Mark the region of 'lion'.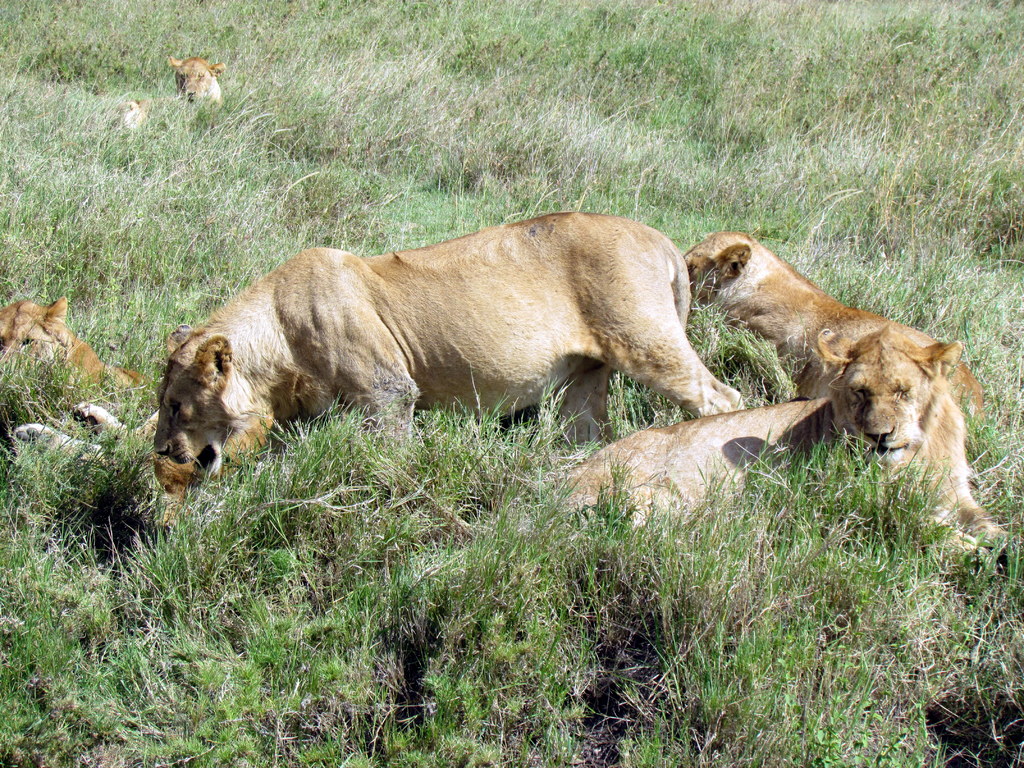
Region: x1=154, y1=211, x2=740, y2=483.
